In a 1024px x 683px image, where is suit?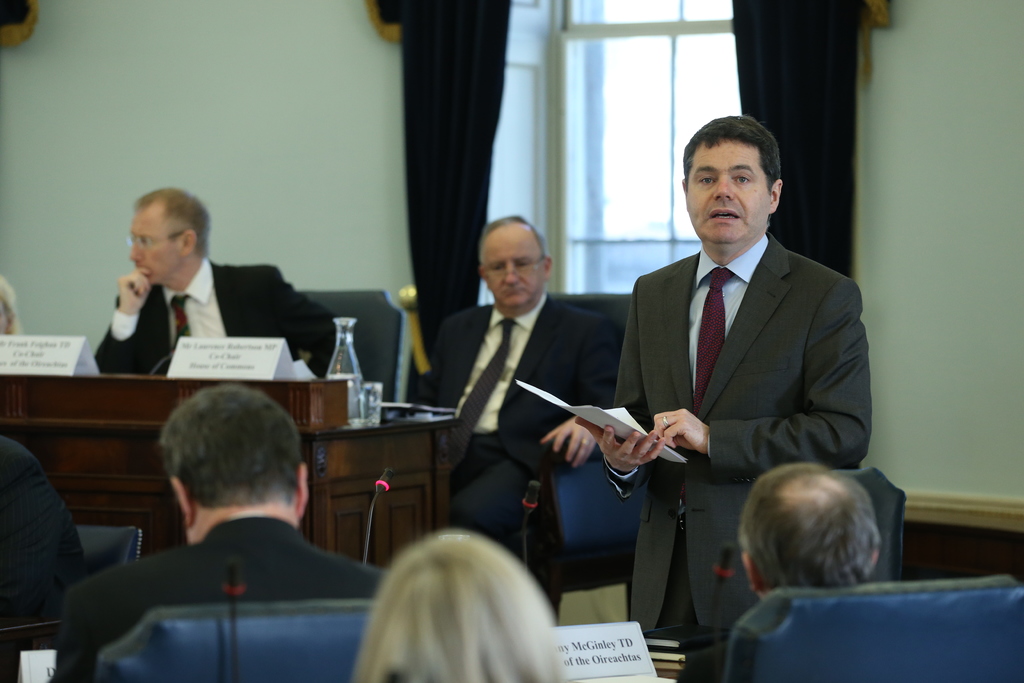
[0,432,83,661].
